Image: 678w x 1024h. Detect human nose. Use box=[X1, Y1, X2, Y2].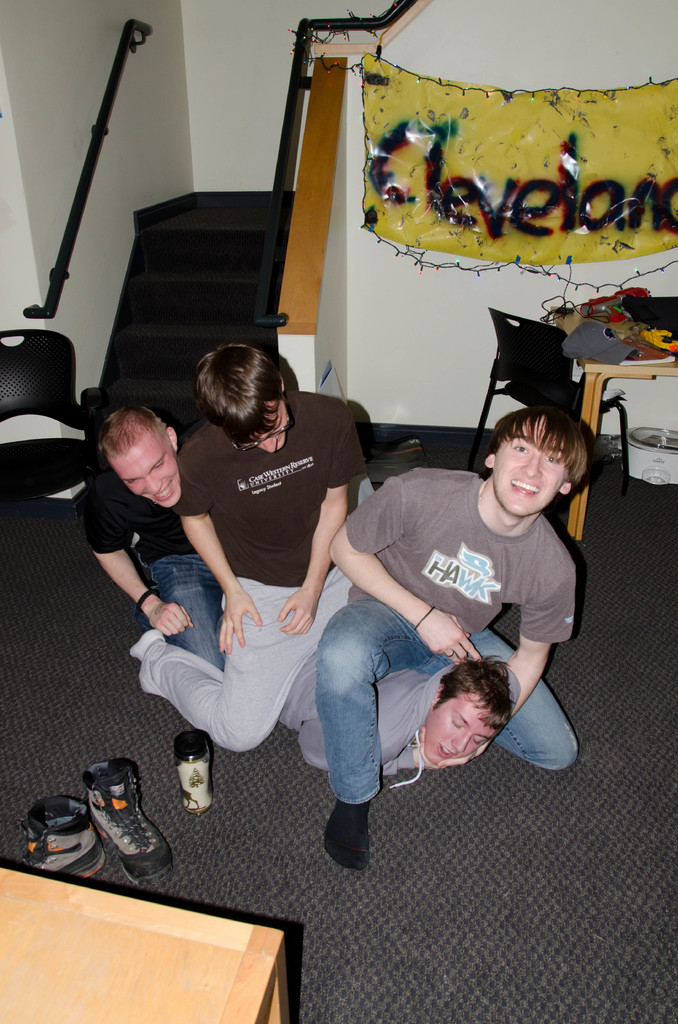
box=[519, 452, 542, 477].
